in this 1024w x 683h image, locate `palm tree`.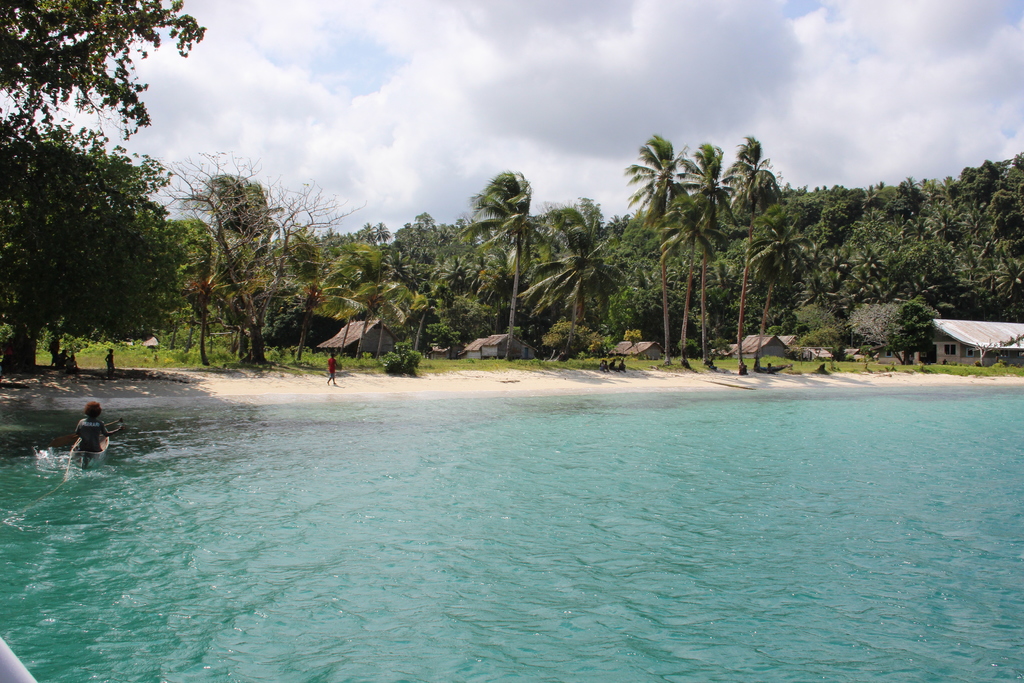
Bounding box: box=[173, 190, 259, 305].
